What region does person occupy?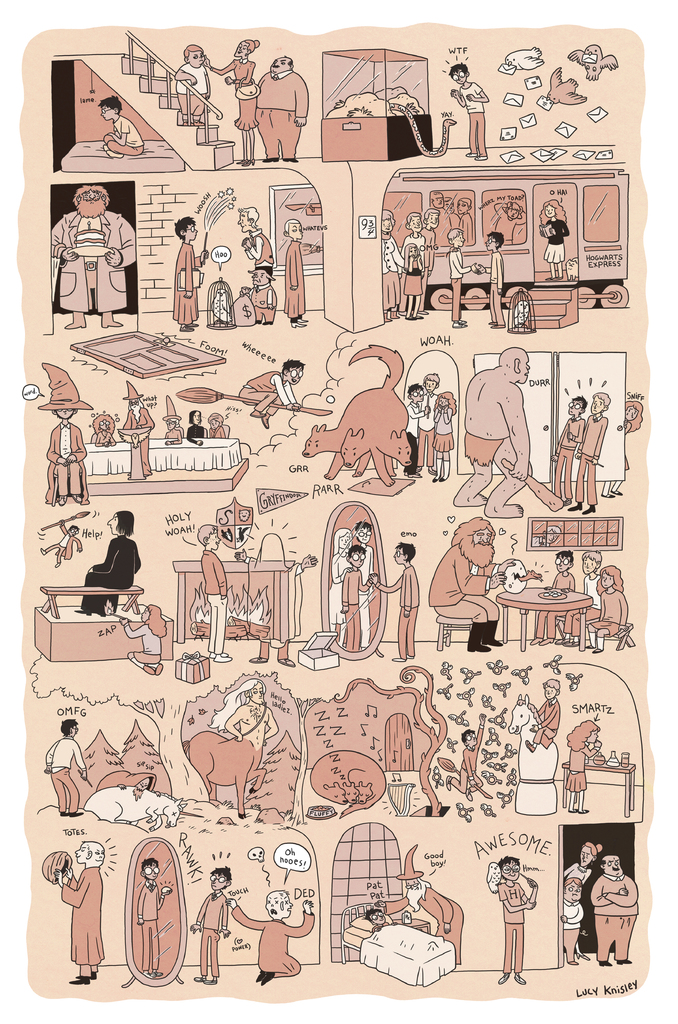
pyautogui.locateOnScreen(187, 869, 232, 984).
